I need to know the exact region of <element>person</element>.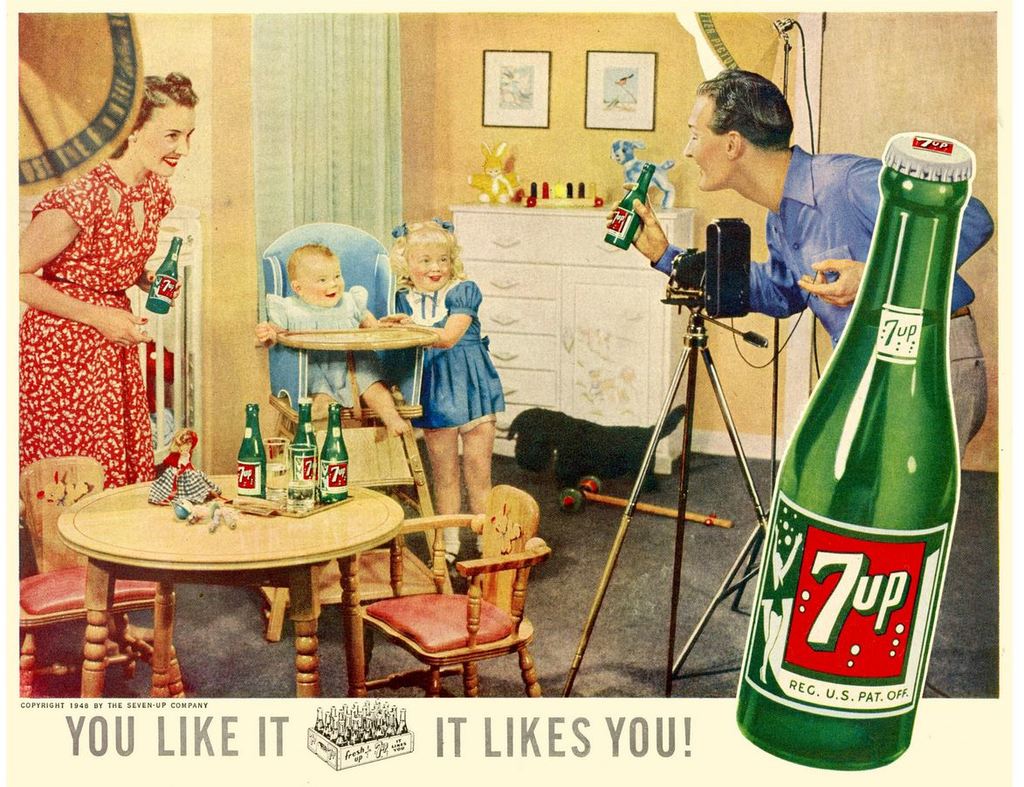
Region: <box>605,65,994,457</box>.
